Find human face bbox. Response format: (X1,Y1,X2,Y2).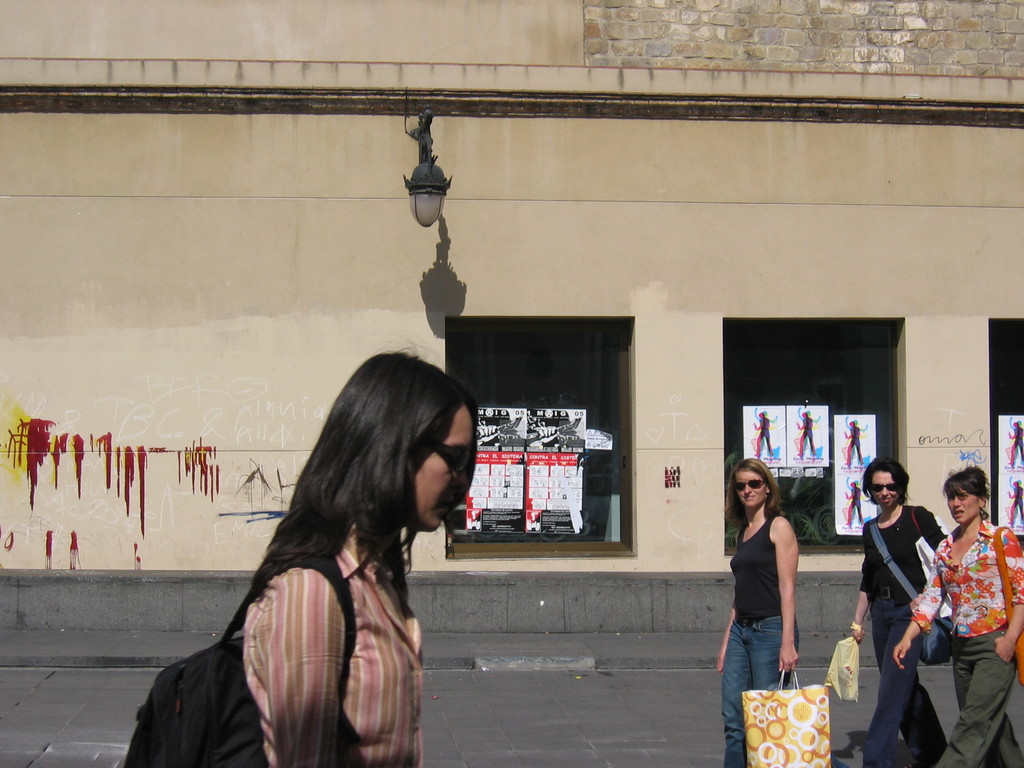
(946,484,980,522).
